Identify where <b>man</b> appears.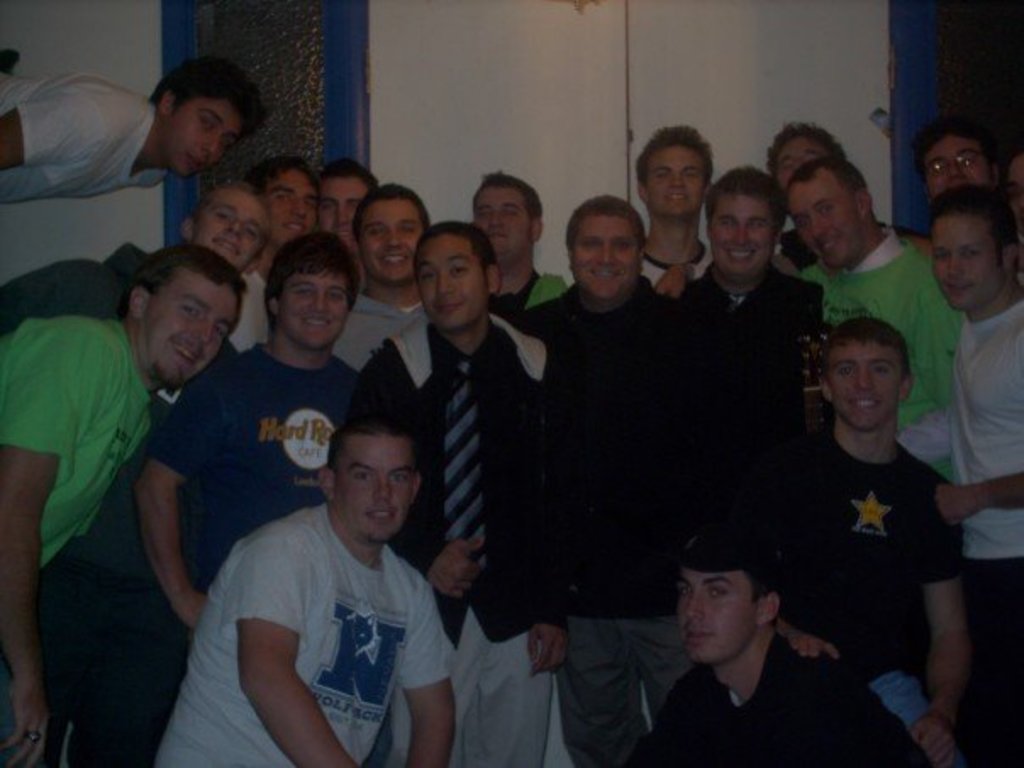
Appears at 356 210 571 765.
